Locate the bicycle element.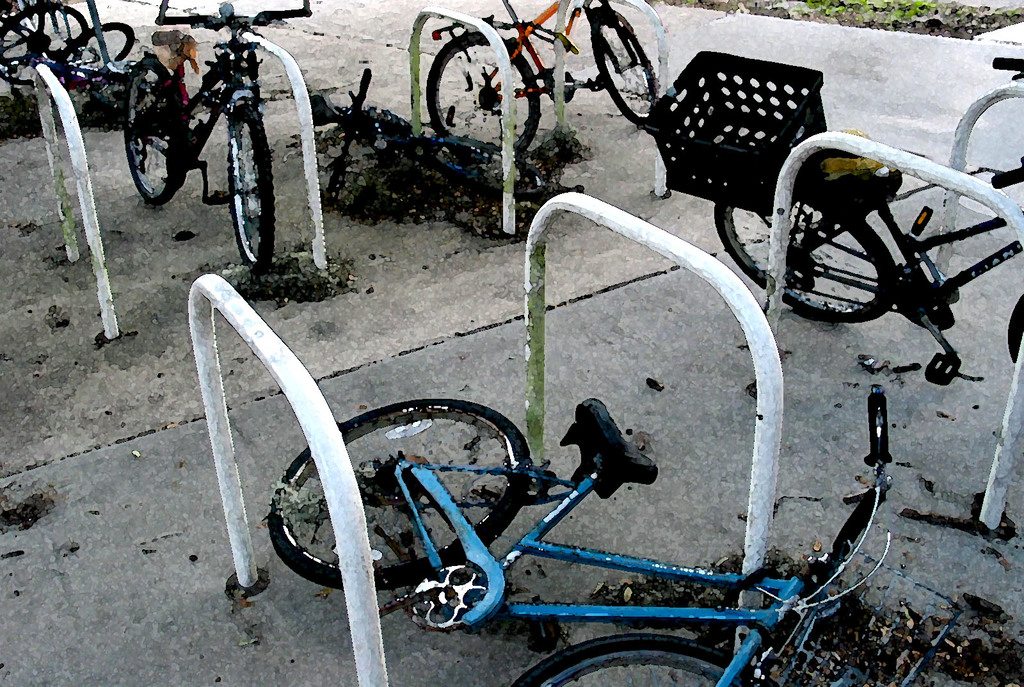
Element bbox: 264 385 892 686.
